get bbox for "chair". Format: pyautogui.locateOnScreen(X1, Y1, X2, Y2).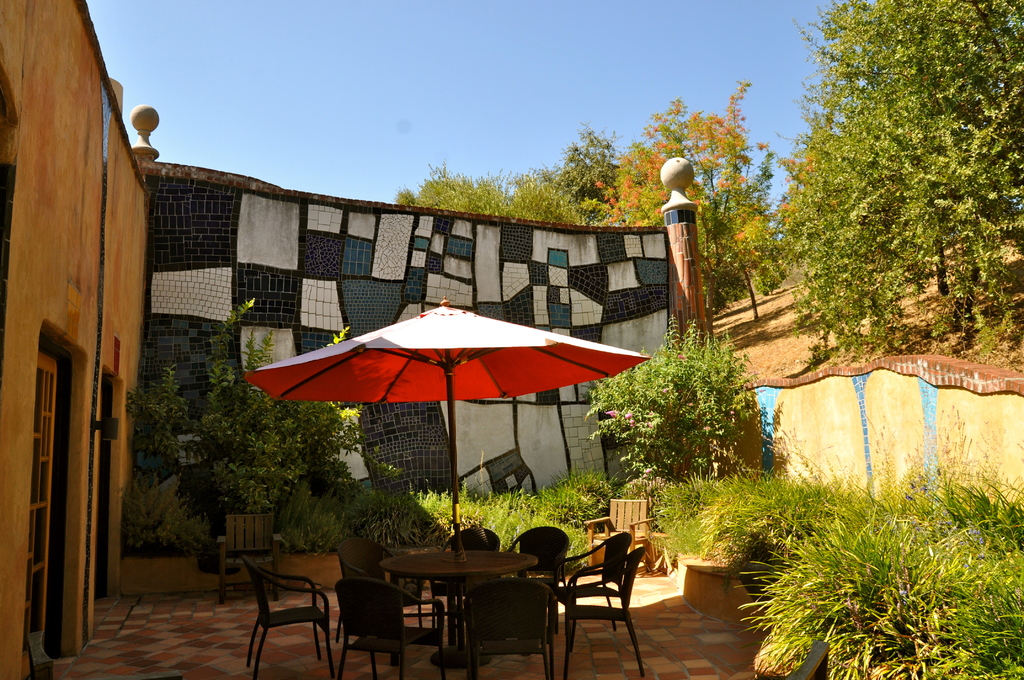
pyautogui.locateOnScreen(557, 528, 630, 638).
